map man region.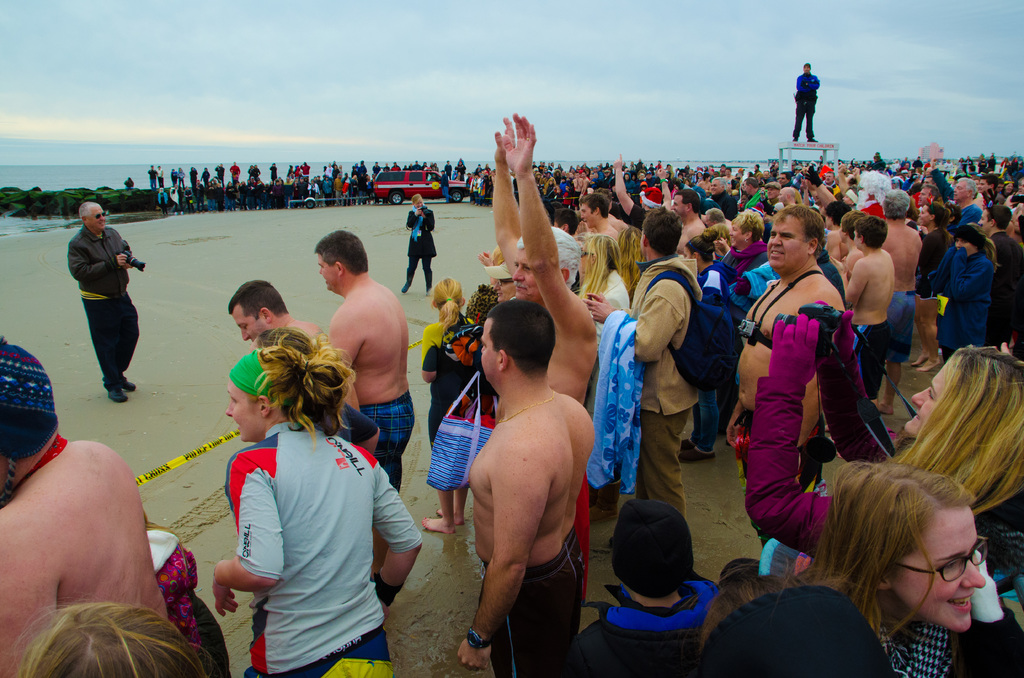
Mapped to [668, 190, 710, 282].
